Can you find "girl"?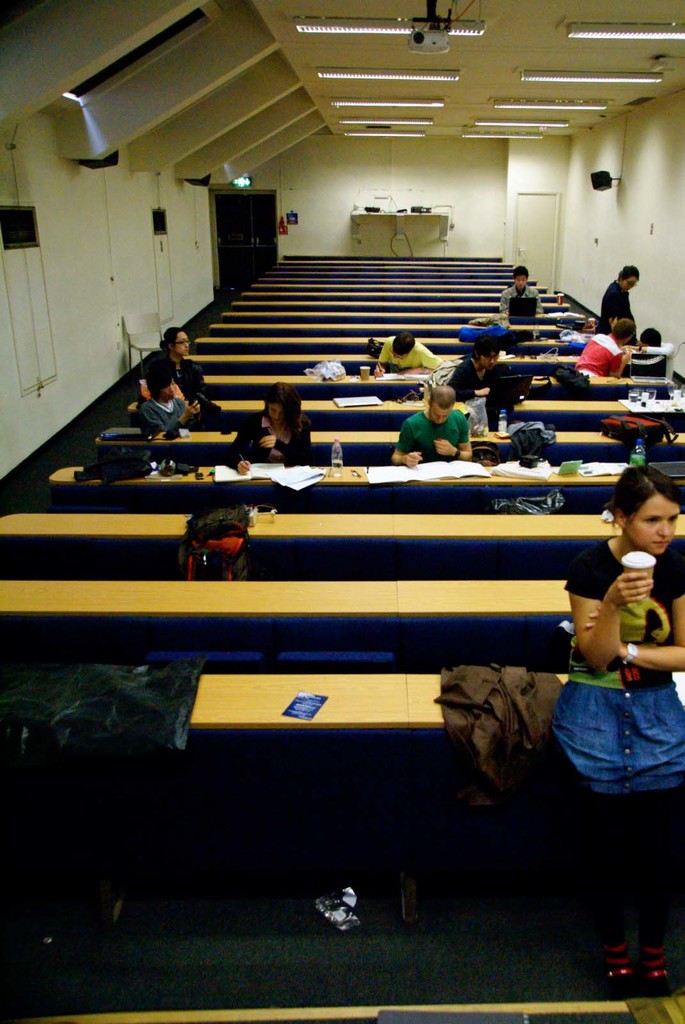
Yes, bounding box: <box>533,461,684,996</box>.
